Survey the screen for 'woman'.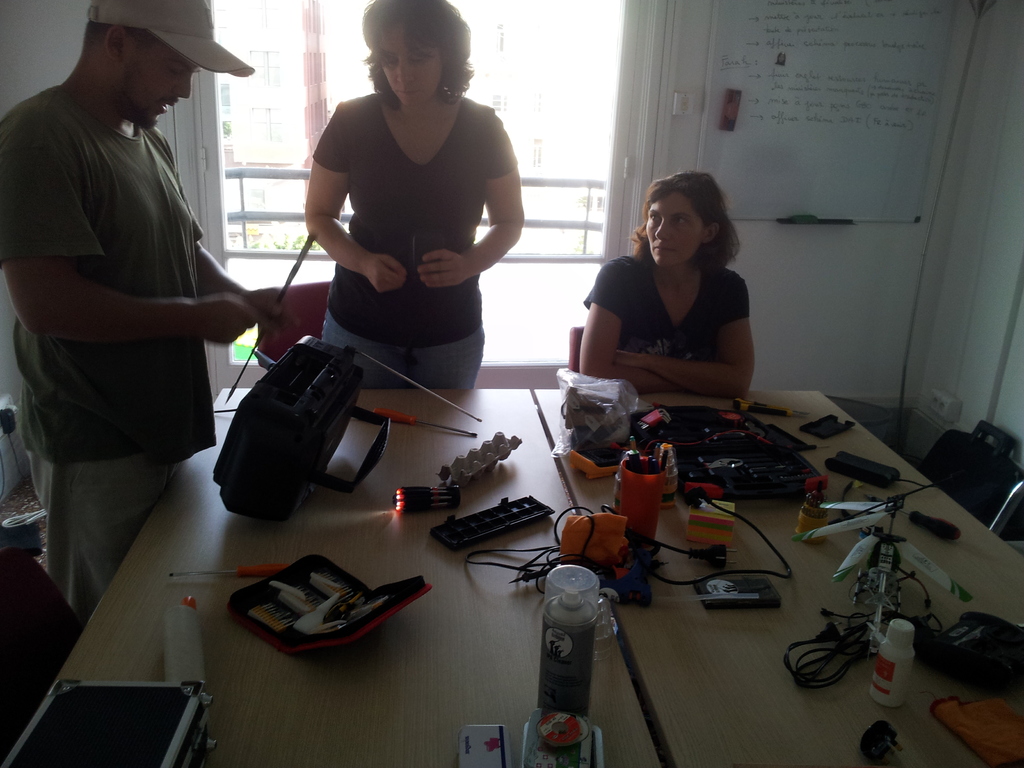
Survey found: rect(271, 17, 524, 452).
